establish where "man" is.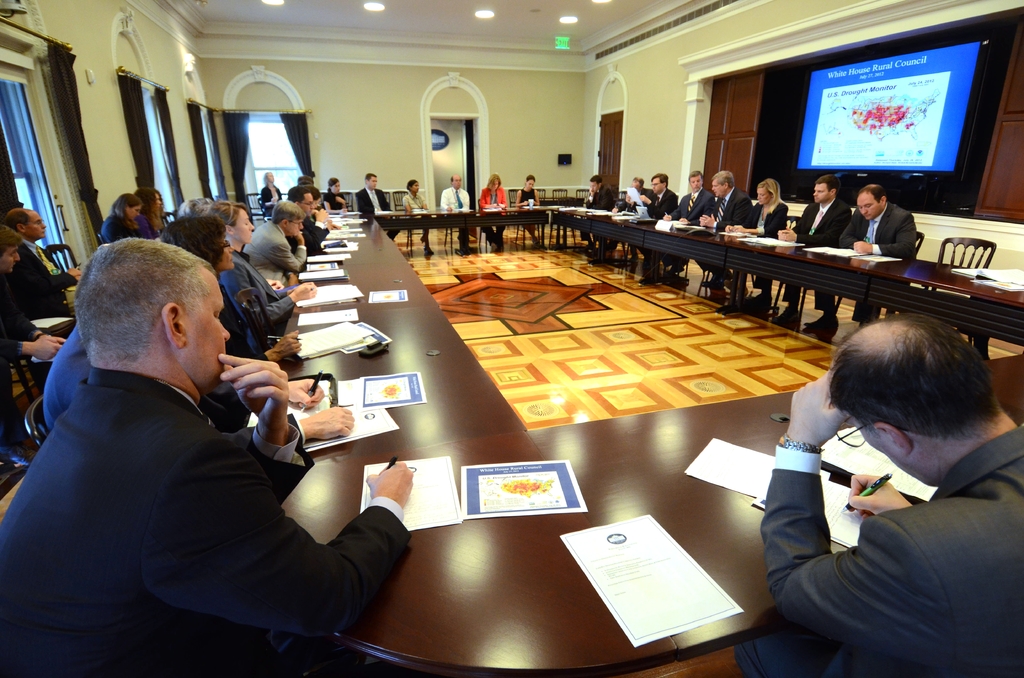
Established at <region>243, 202, 308, 295</region>.
